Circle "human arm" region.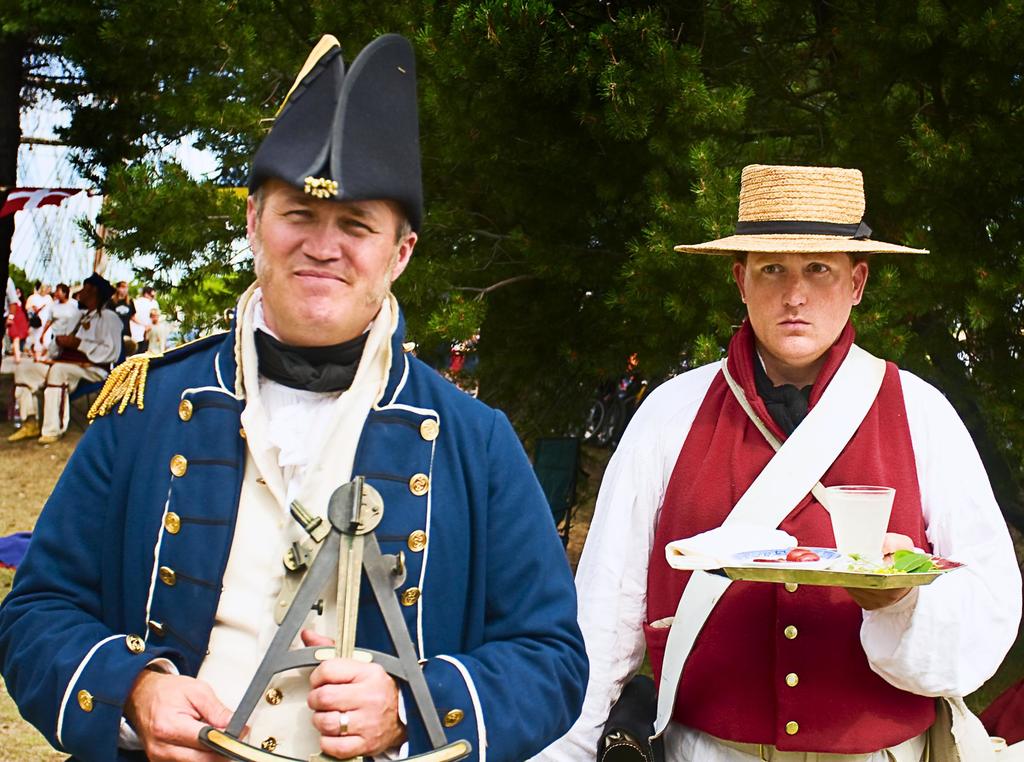
Region: left=65, top=307, right=123, bottom=369.
